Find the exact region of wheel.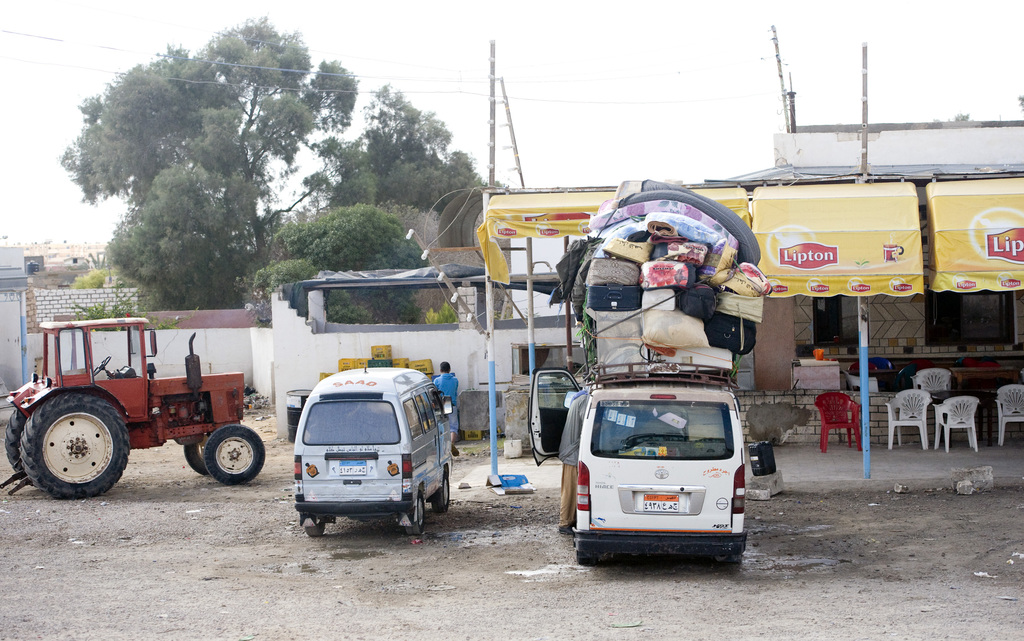
Exact region: [left=428, top=473, right=452, bottom=515].
